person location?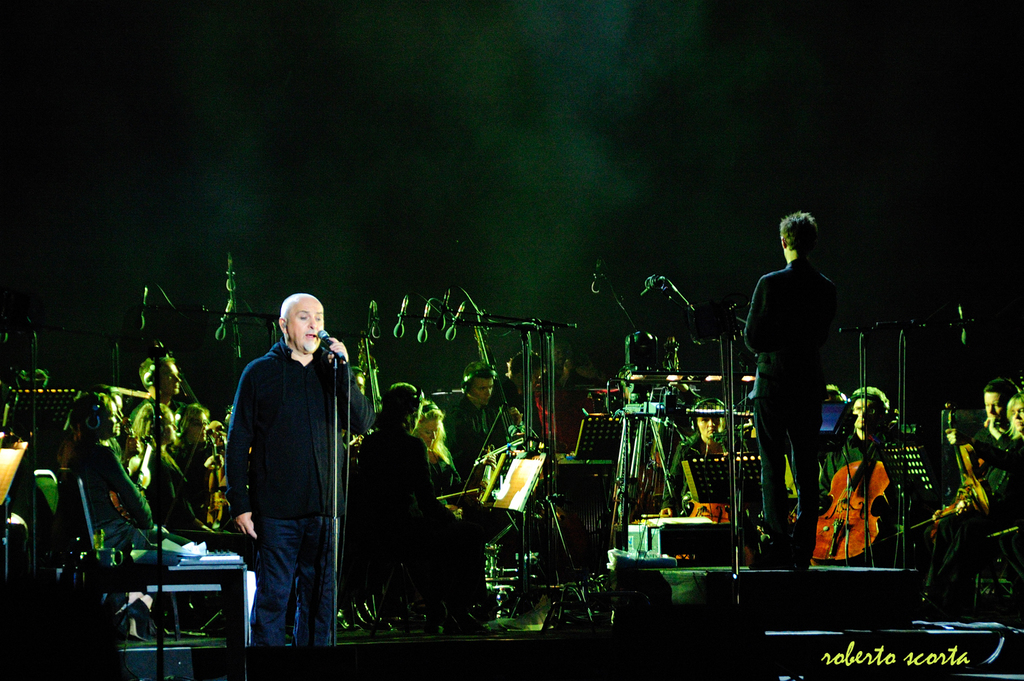
region(814, 383, 918, 580)
